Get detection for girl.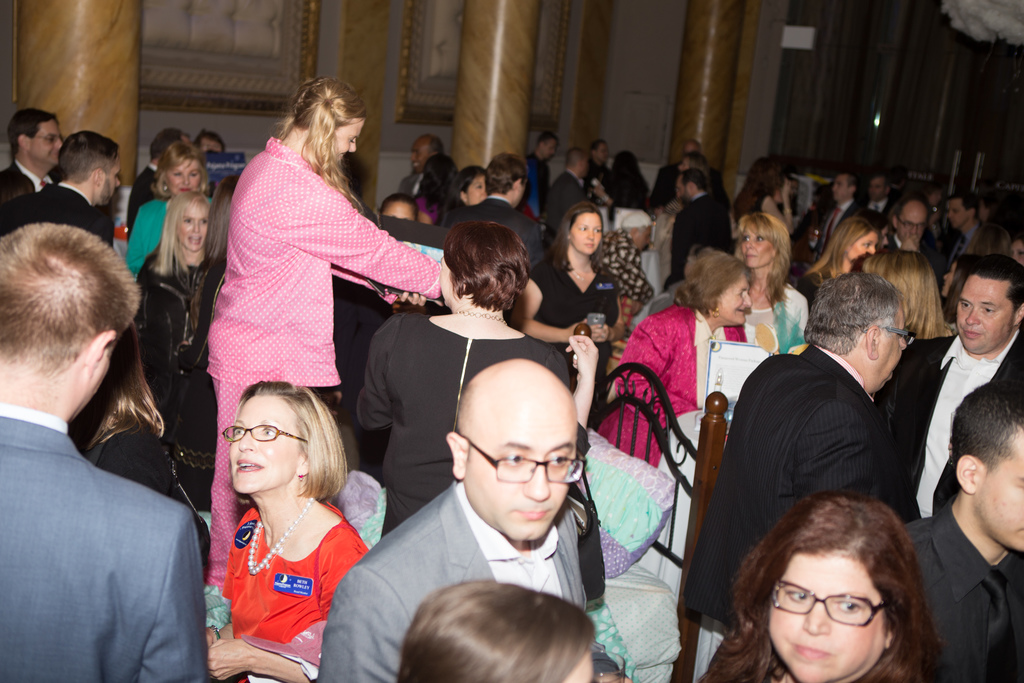
Detection: (205, 74, 447, 591).
